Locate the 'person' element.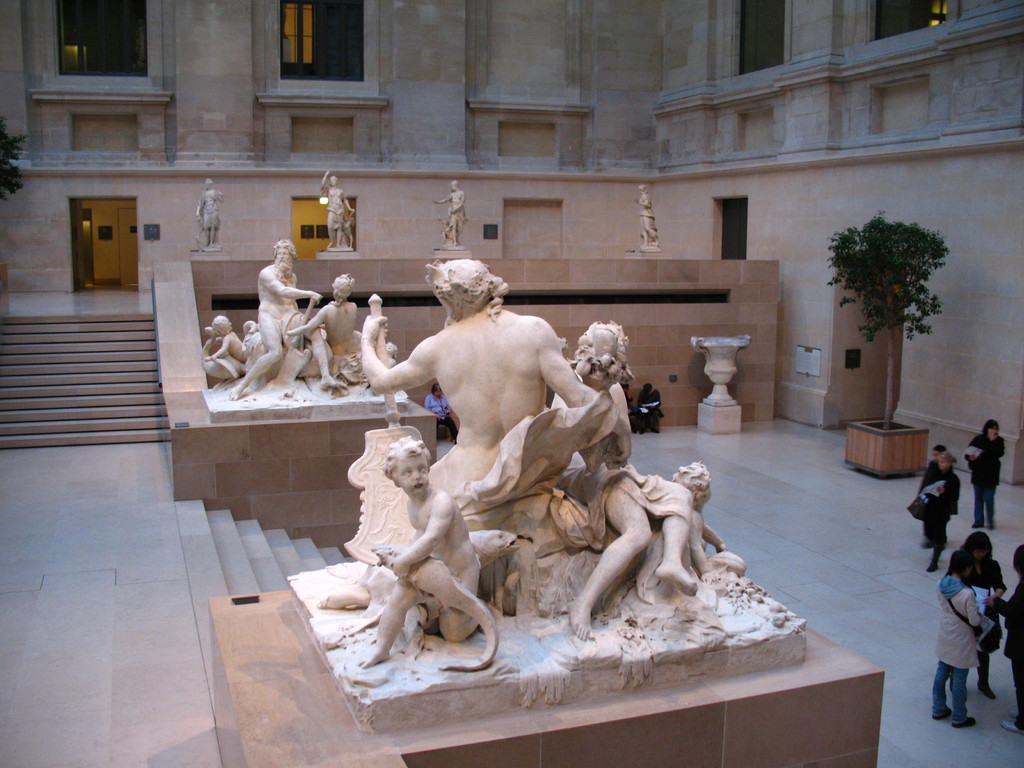
Element bbox: box=[235, 241, 348, 402].
